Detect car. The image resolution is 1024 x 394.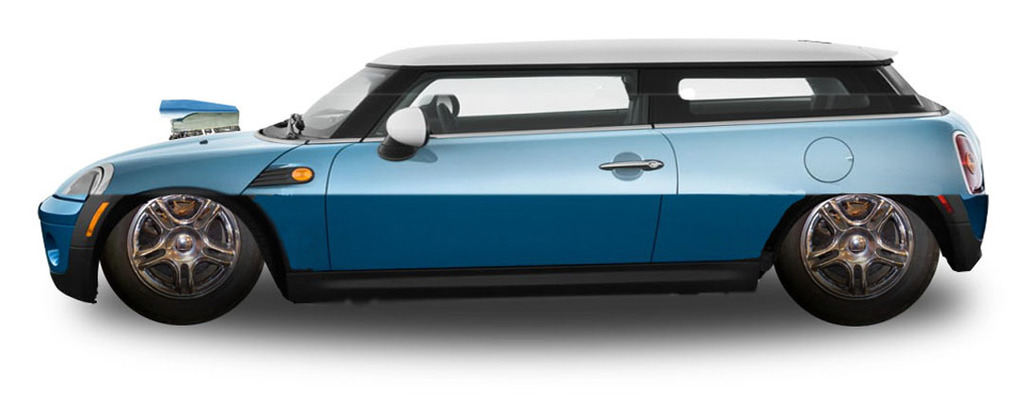
<bbox>36, 38, 990, 328</bbox>.
